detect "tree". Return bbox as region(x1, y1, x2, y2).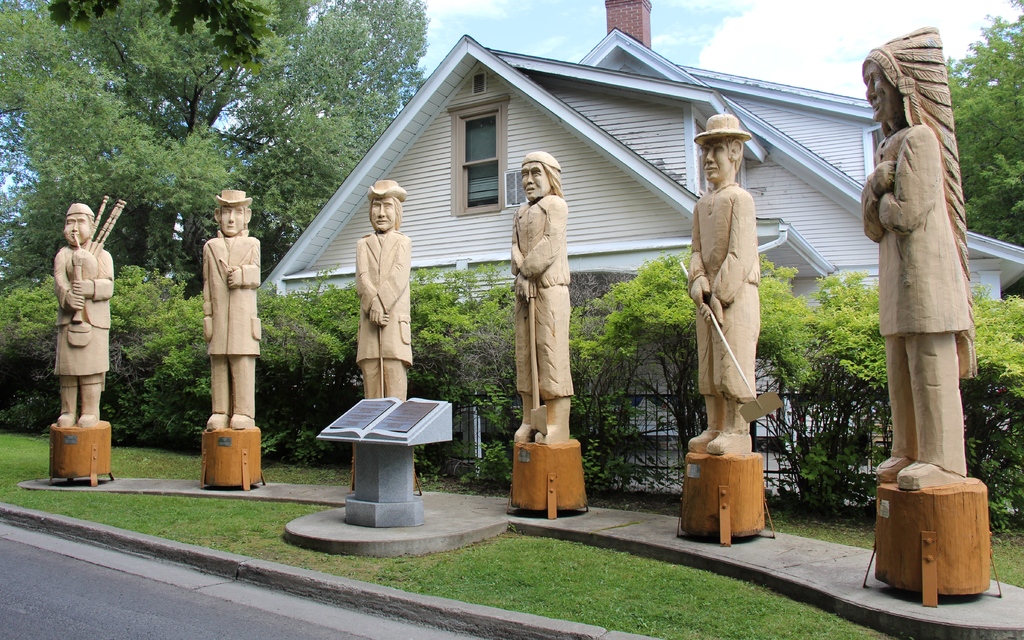
region(942, 13, 1023, 256).
